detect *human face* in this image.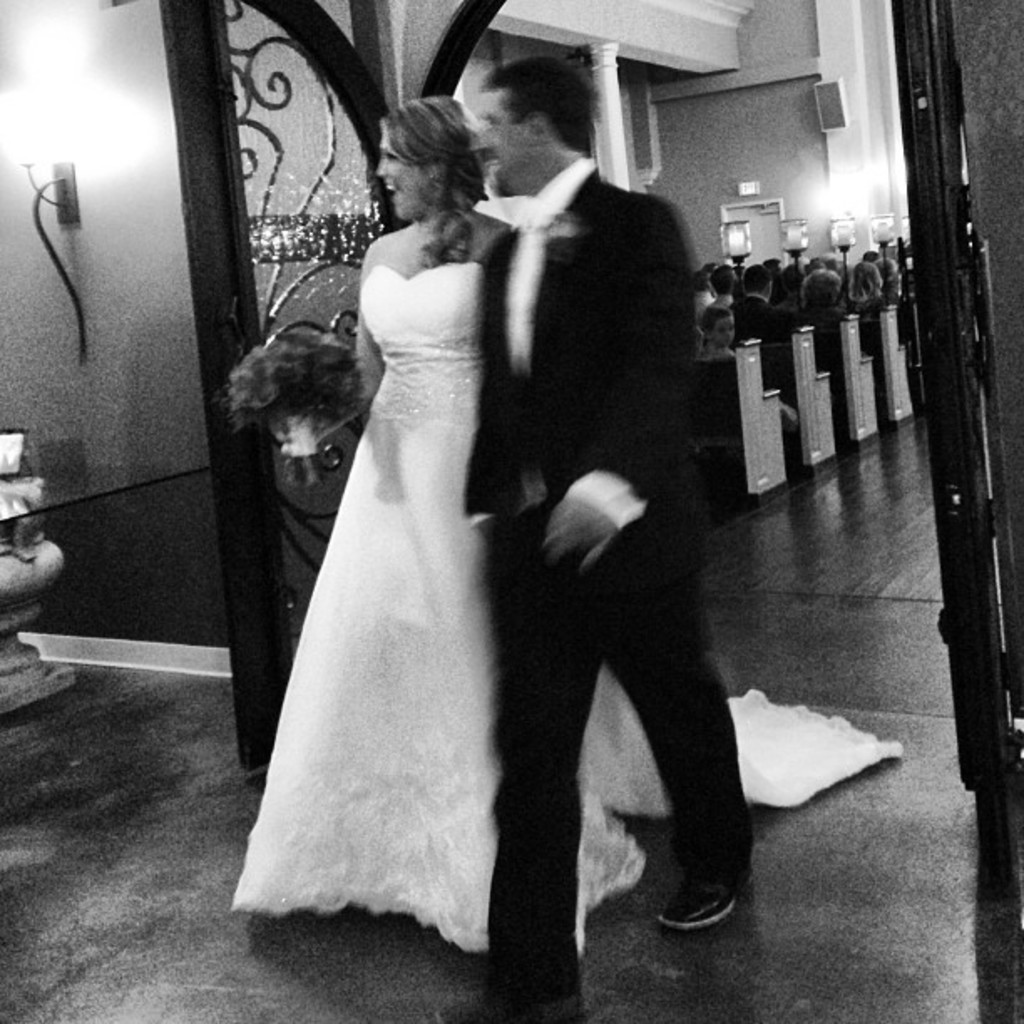
Detection: {"x1": 482, "y1": 92, "x2": 530, "y2": 197}.
